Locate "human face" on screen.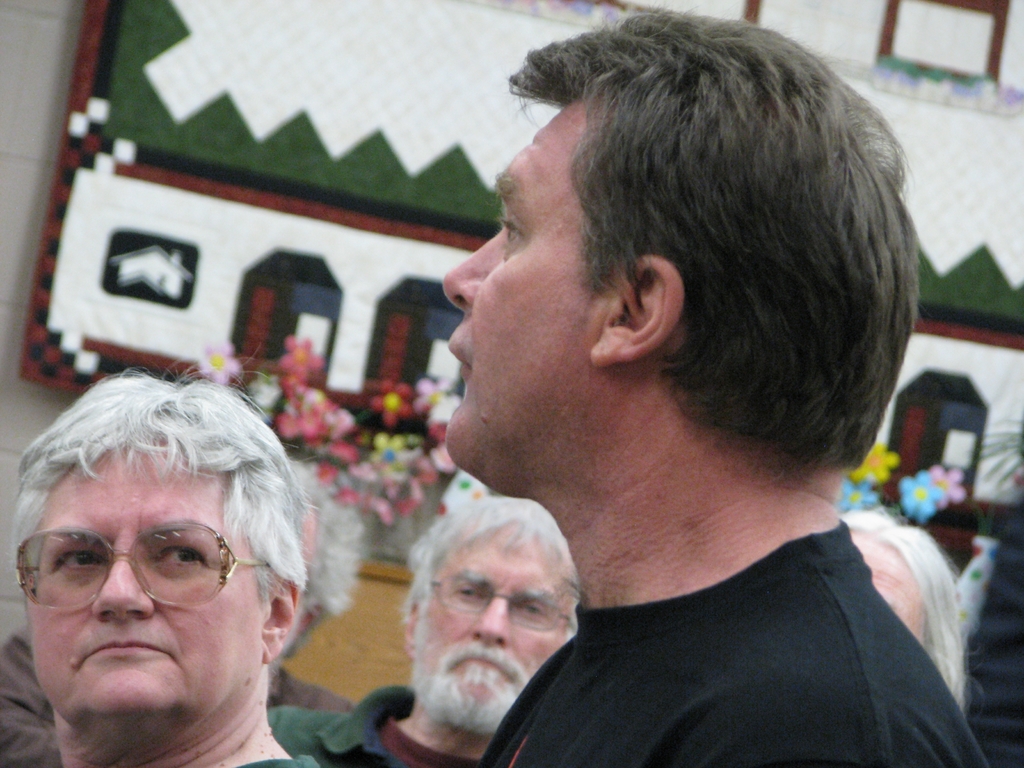
On screen at x1=442, y1=106, x2=598, y2=468.
